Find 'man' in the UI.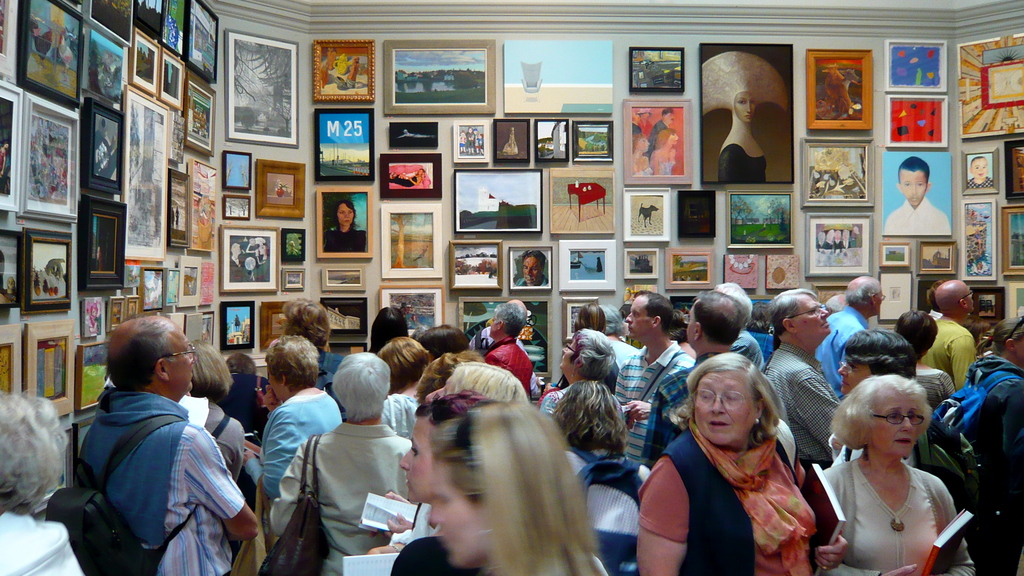
UI element at x1=637, y1=290, x2=749, y2=468.
